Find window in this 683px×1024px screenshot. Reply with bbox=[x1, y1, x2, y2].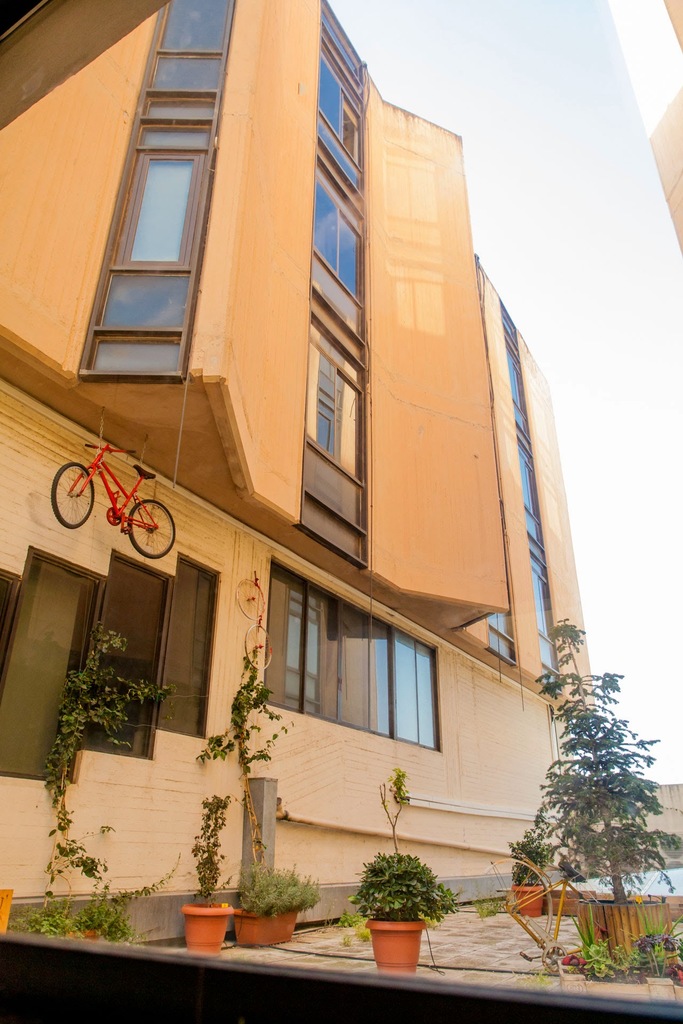
bbox=[299, 1, 361, 573].
